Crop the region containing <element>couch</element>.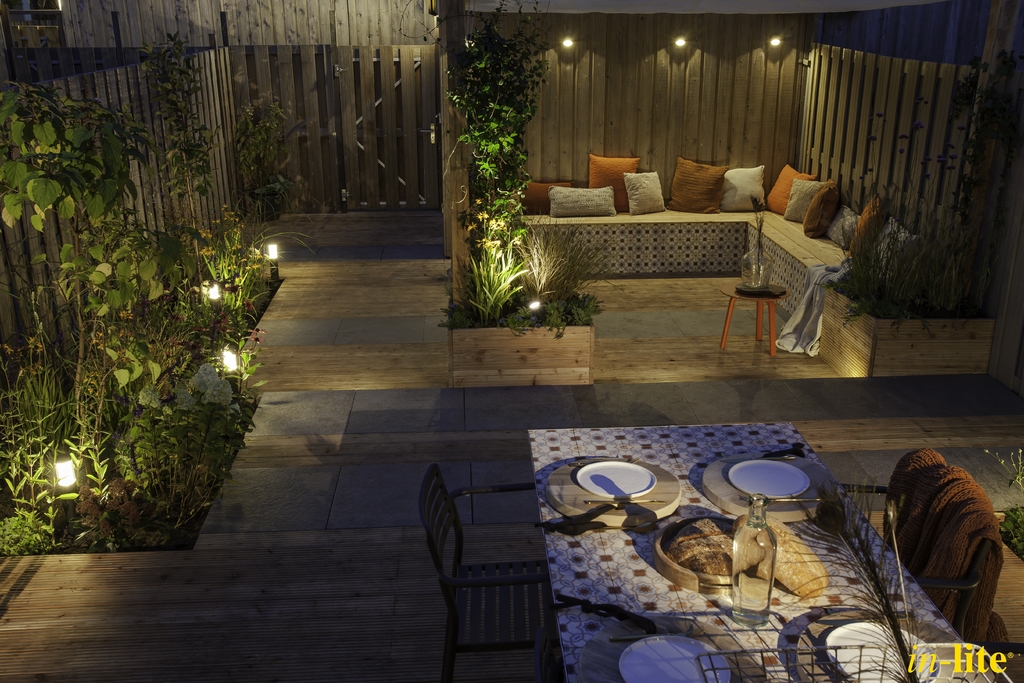
Crop region: Rect(484, 136, 858, 340).
